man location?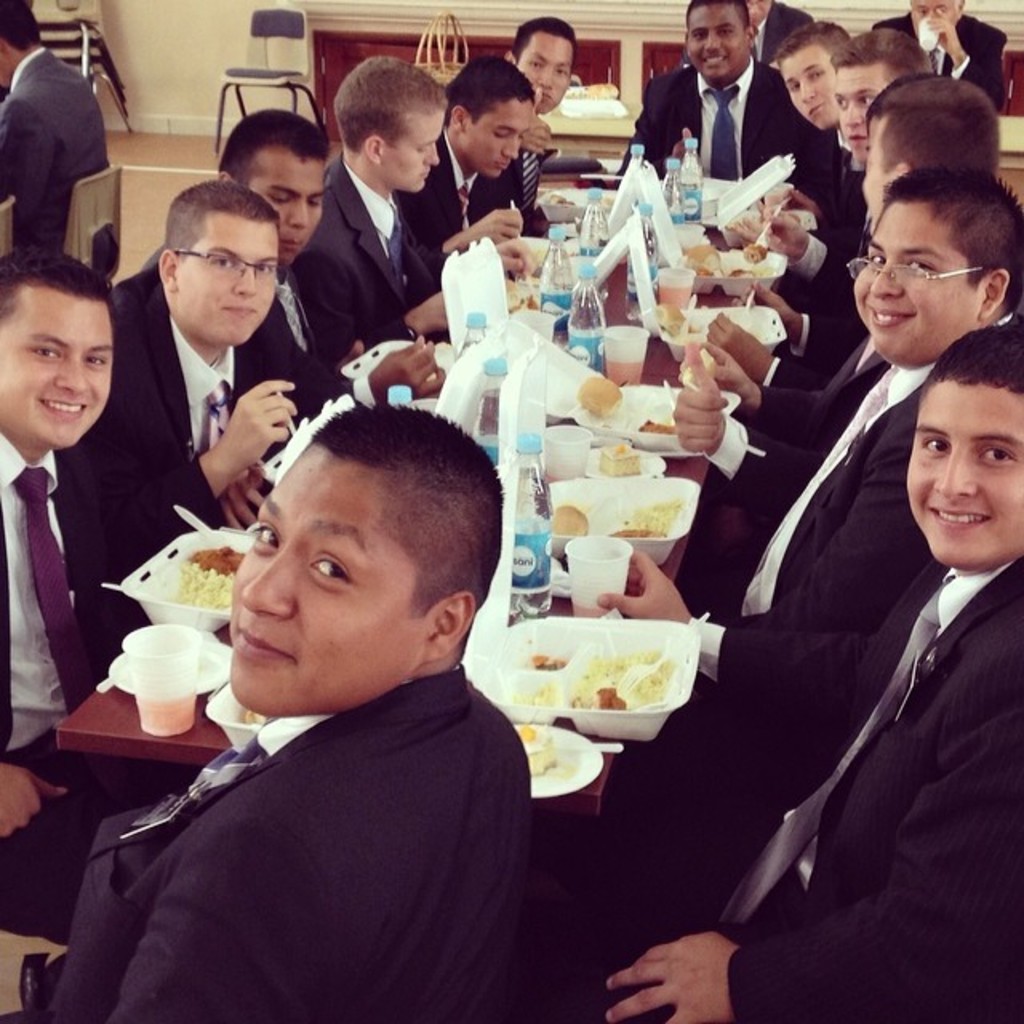
502:14:576:234
